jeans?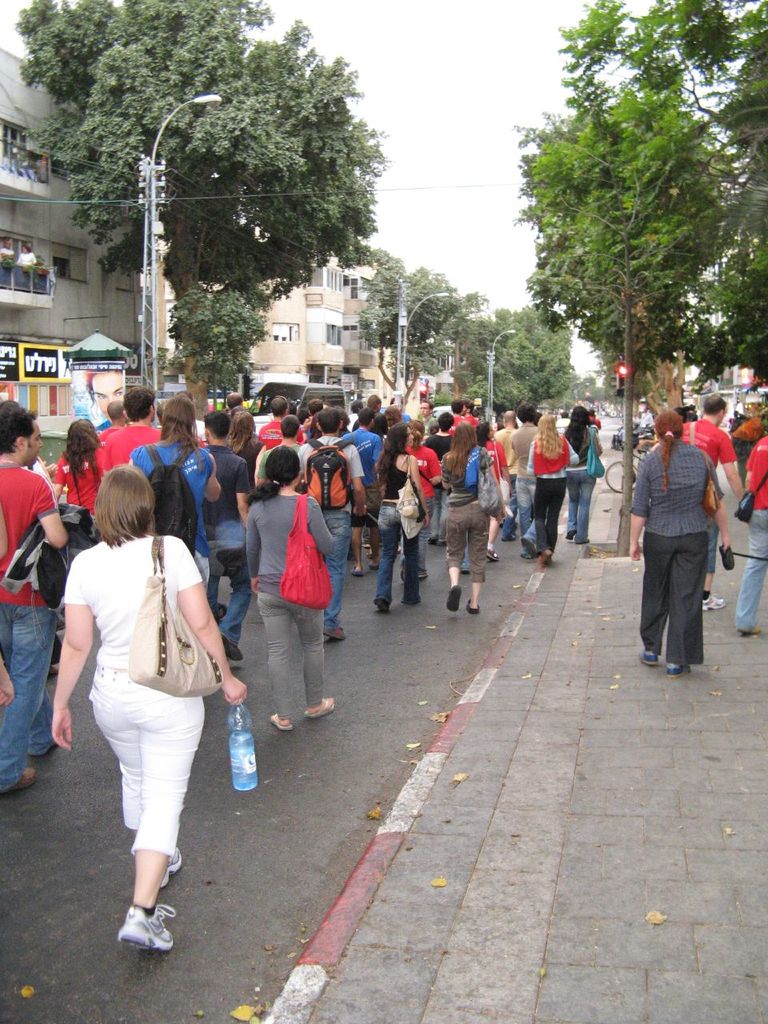
373,502,418,603
